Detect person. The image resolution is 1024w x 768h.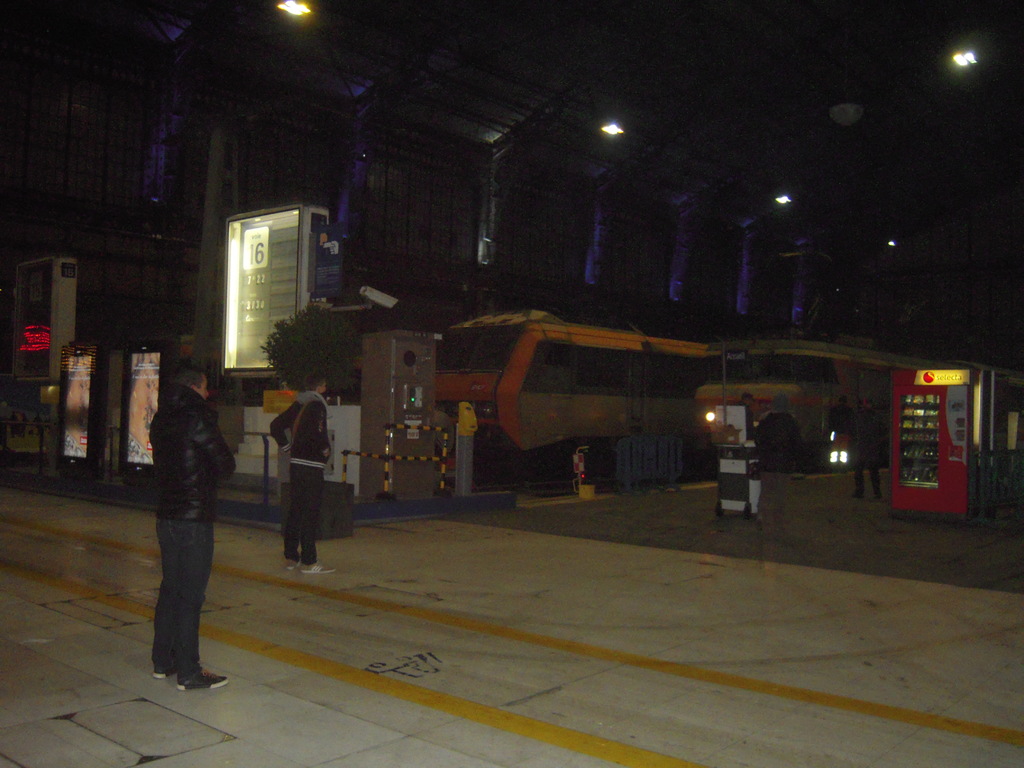
733, 397, 756, 440.
